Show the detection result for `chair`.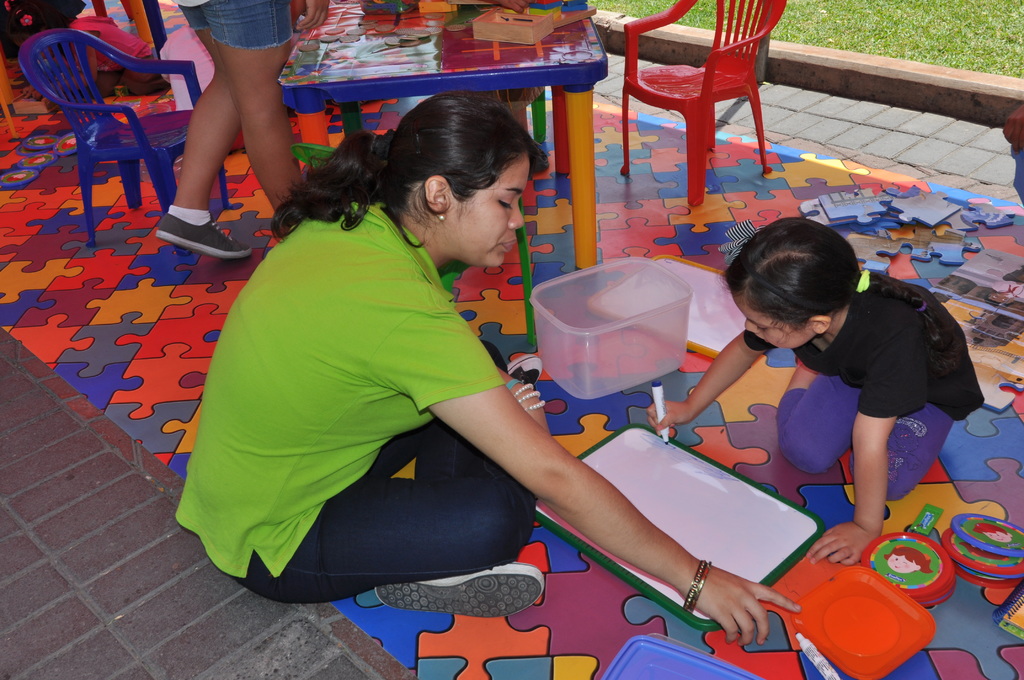
select_region(21, 12, 179, 241).
